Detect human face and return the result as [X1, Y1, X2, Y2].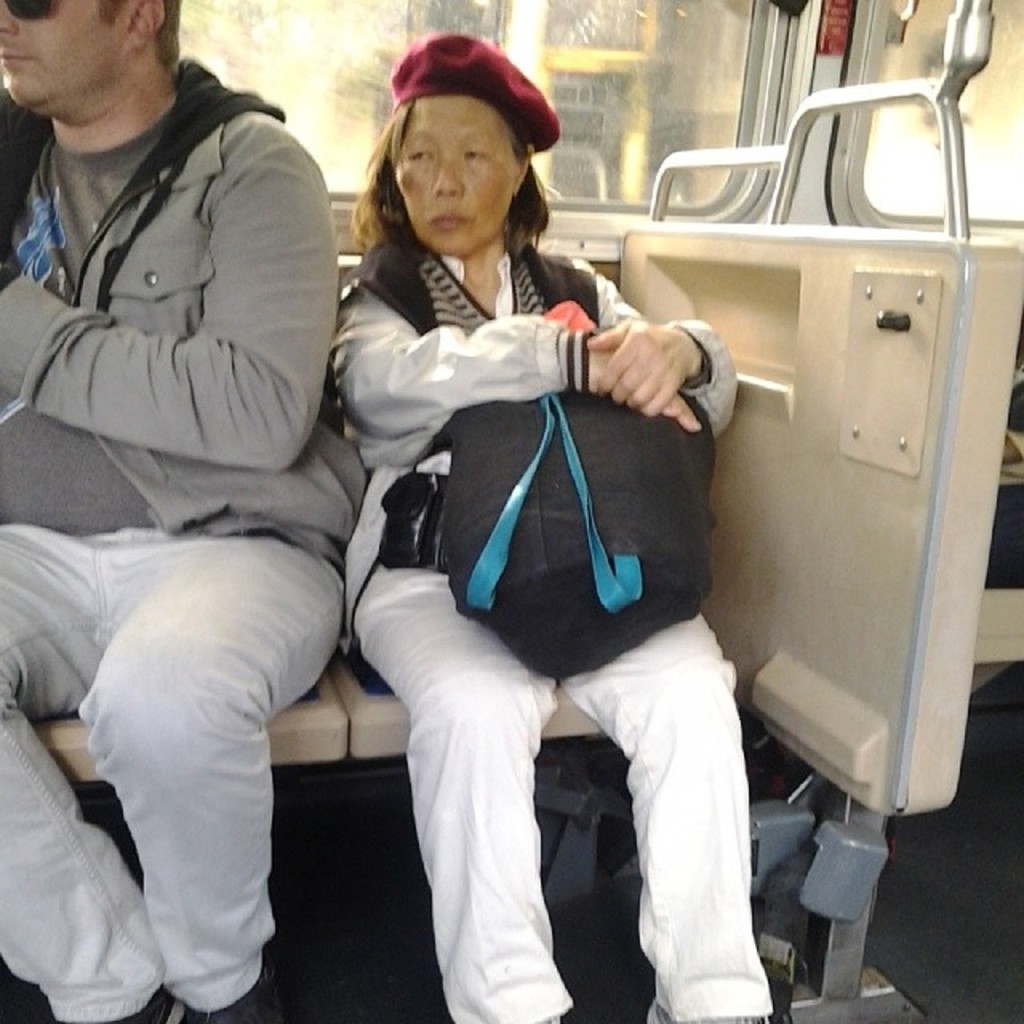
[394, 94, 510, 251].
